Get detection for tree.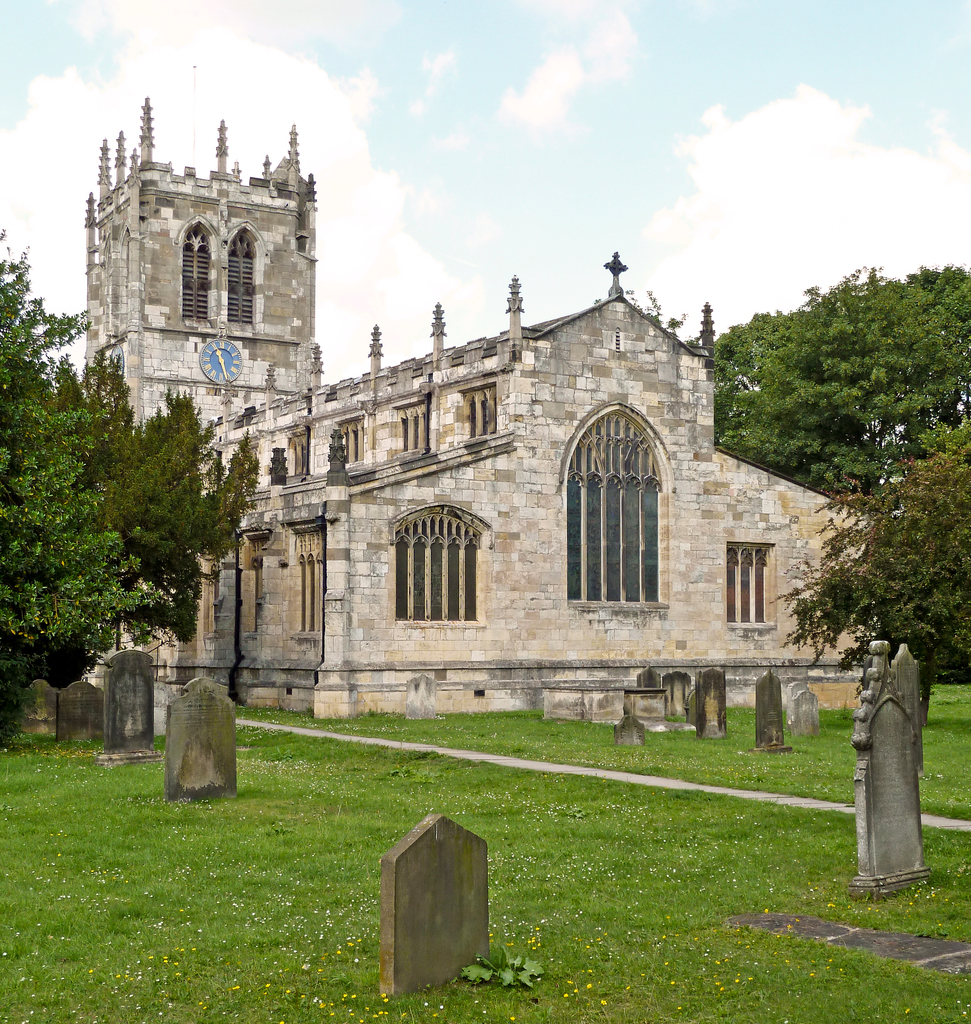
Detection: {"x1": 34, "y1": 340, "x2": 276, "y2": 660}.
